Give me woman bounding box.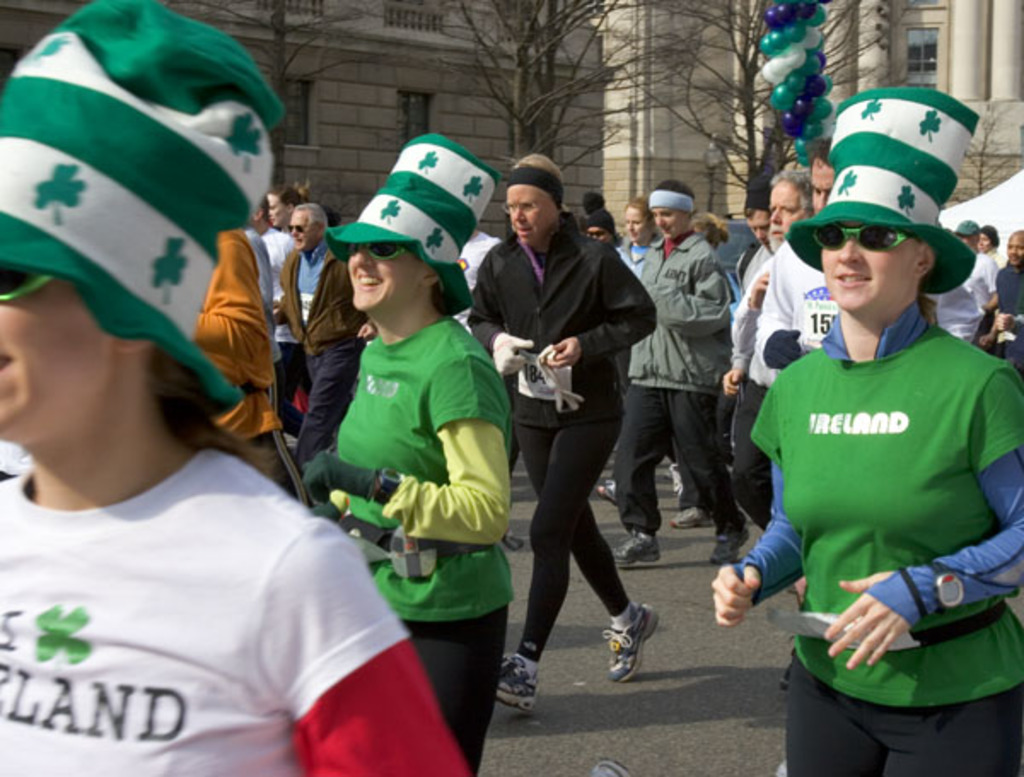
bbox=[608, 195, 662, 507].
